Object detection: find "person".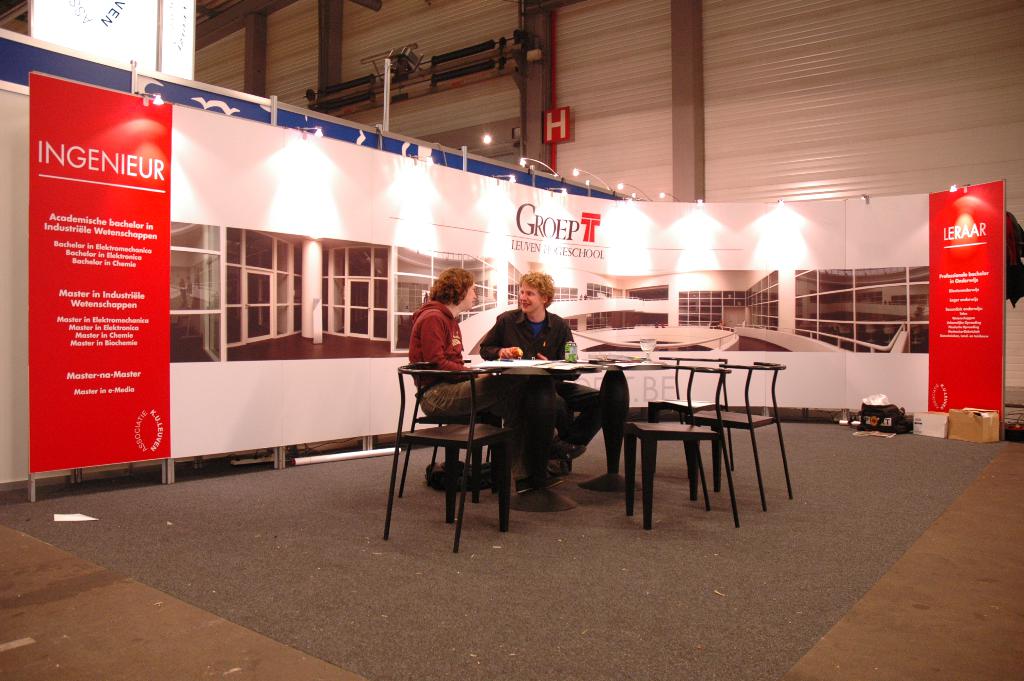
<region>476, 267, 605, 466</region>.
